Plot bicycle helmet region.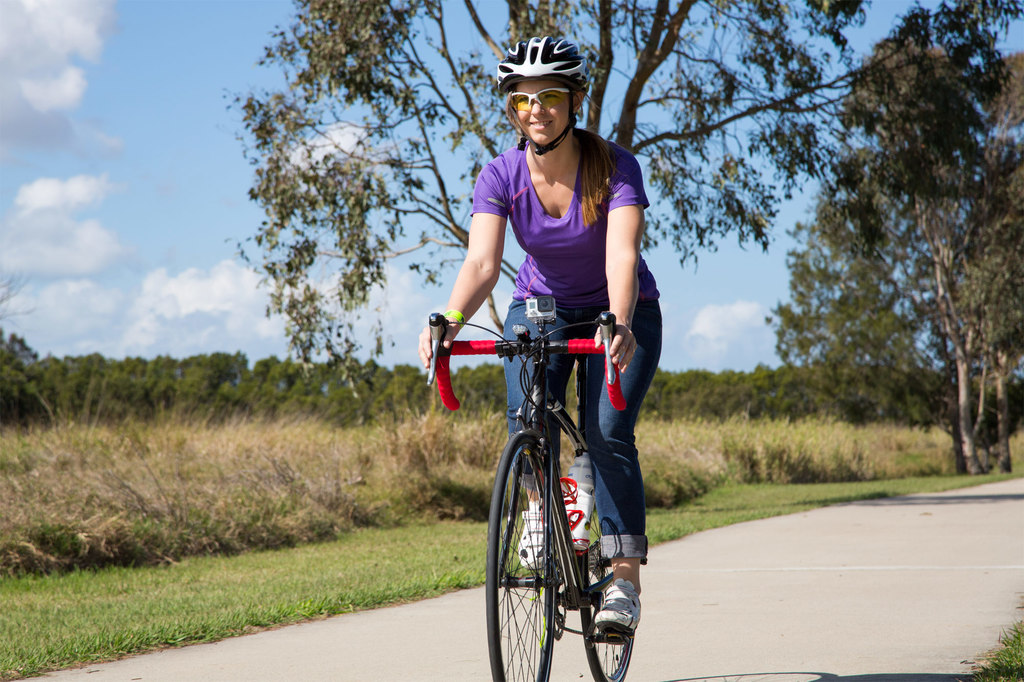
Plotted at left=498, top=38, right=579, bottom=154.
